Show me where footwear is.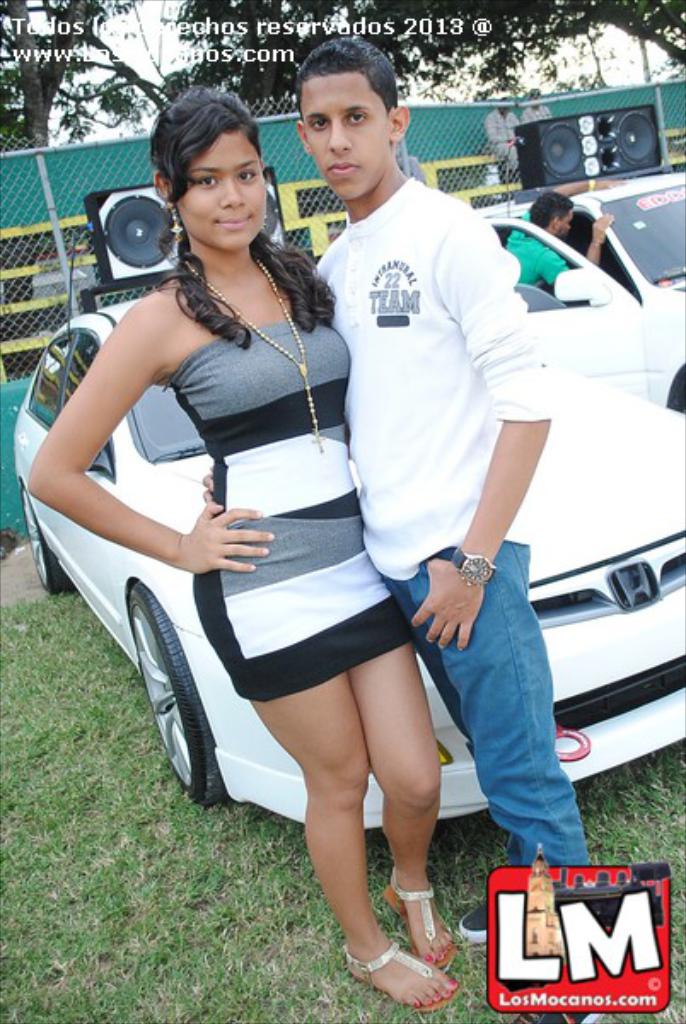
footwear is at region(456, 905, 488, 934).
